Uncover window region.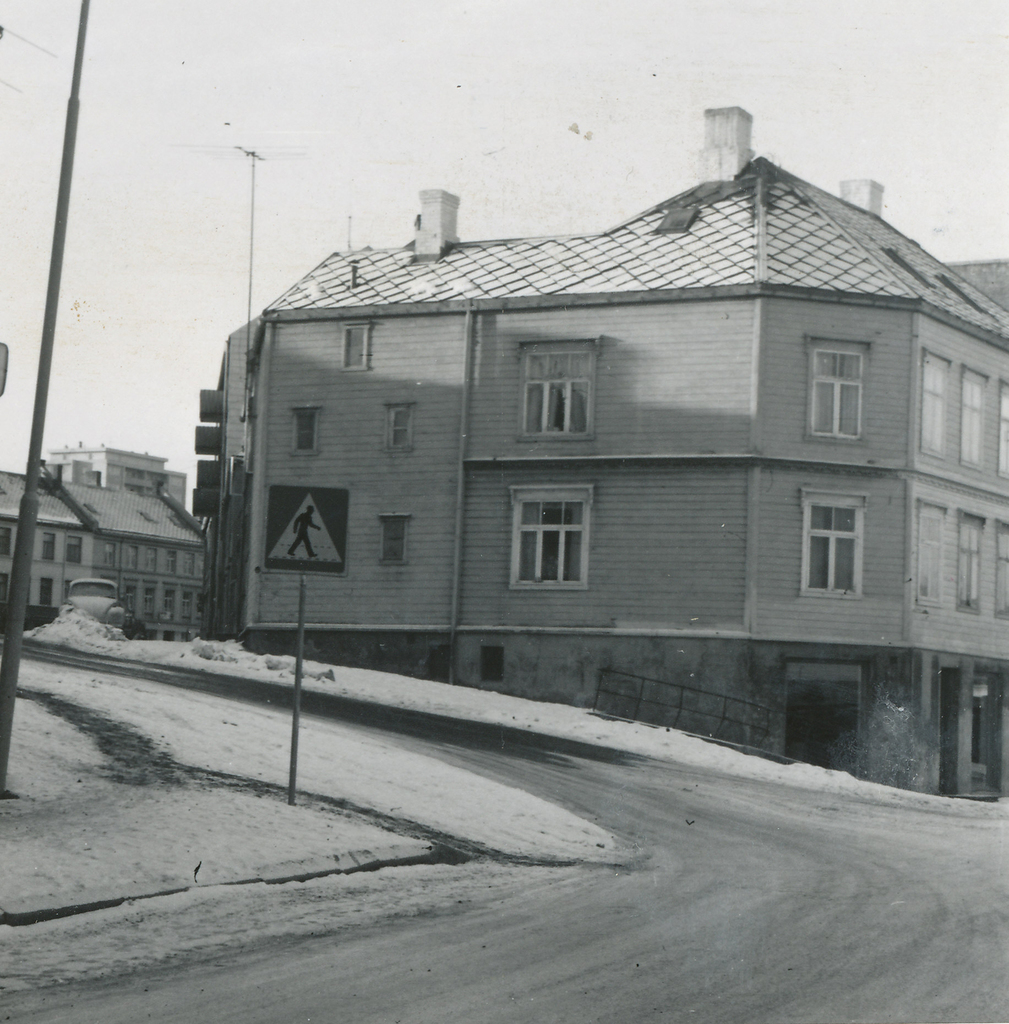
Uncovered: [378,513,413,567].
